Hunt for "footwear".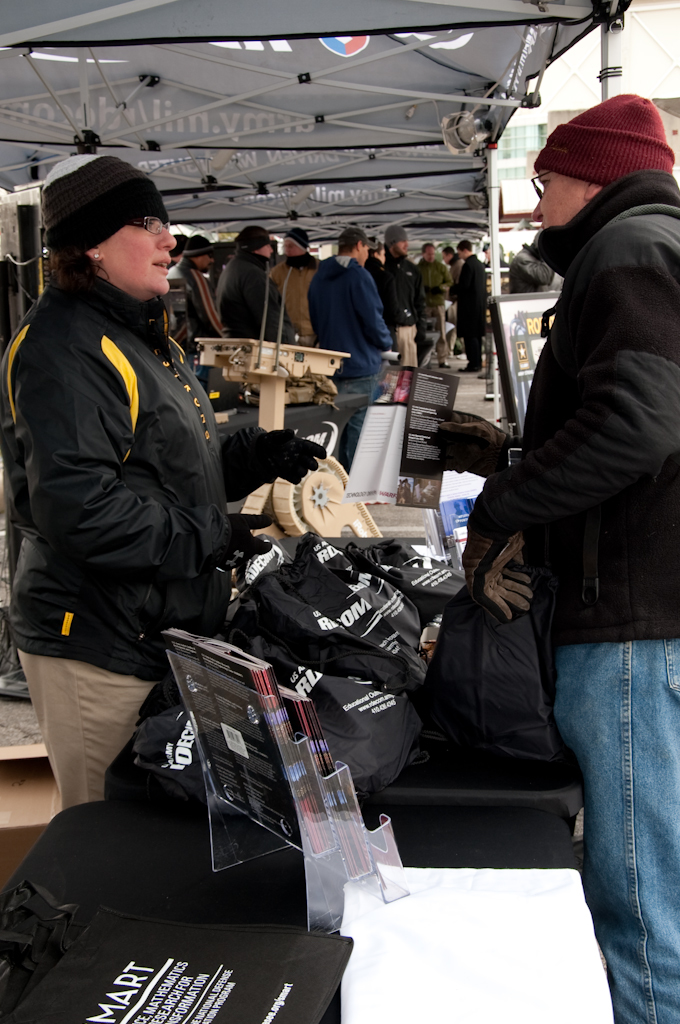
Hunted down at BBox(457, 363, 478, 373).
